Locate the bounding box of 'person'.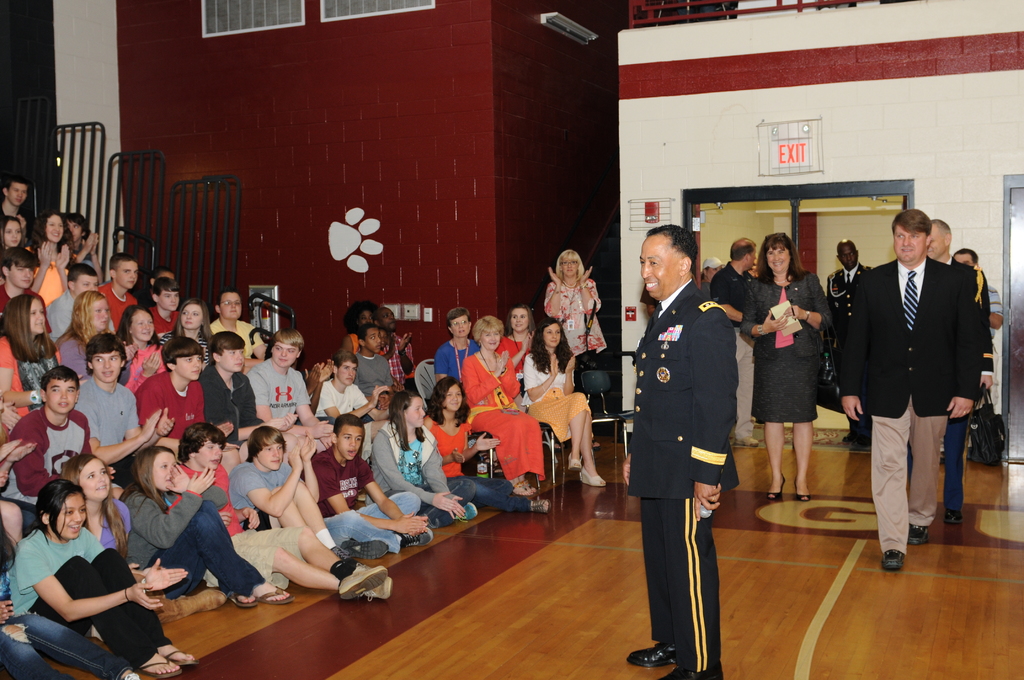
Bounding box: 312 412 438 555.
